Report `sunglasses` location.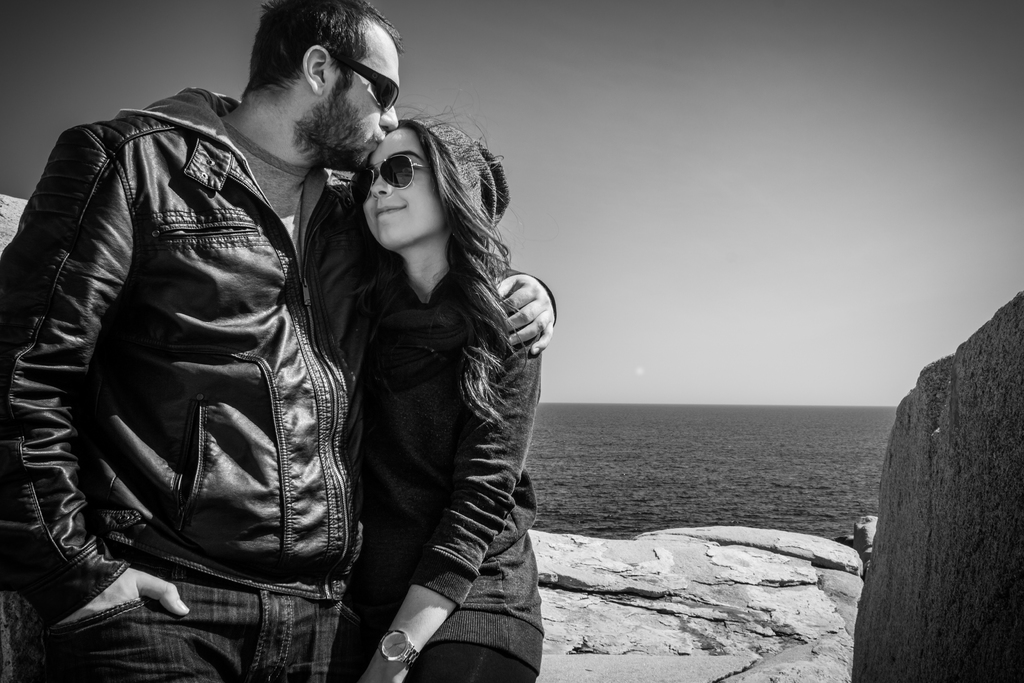
Report: left=330, top=57, right=397, bottom=115.
